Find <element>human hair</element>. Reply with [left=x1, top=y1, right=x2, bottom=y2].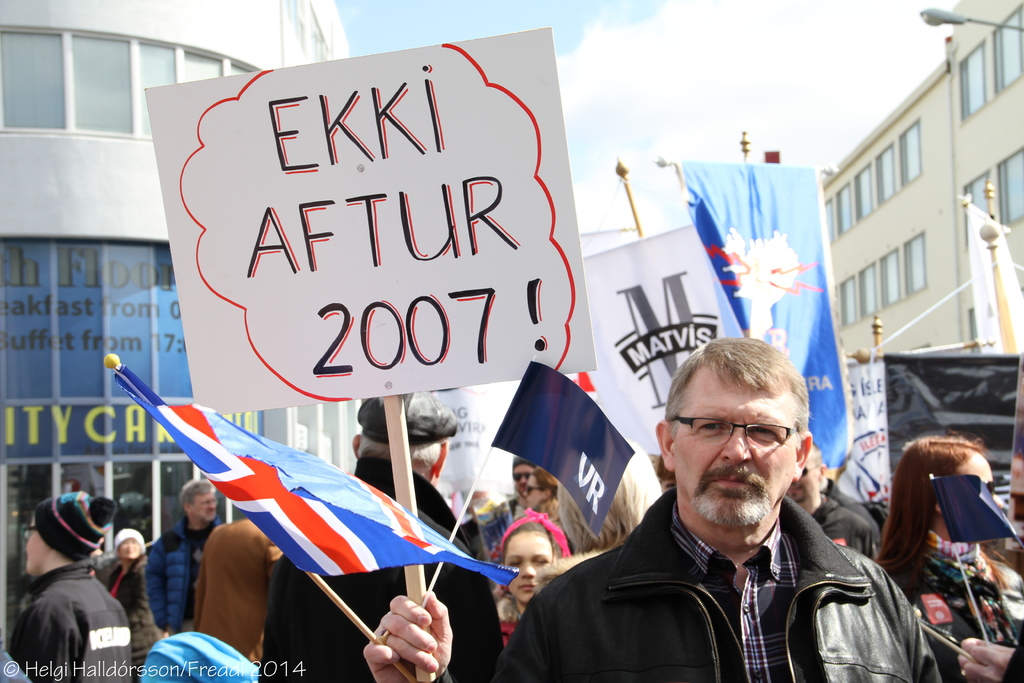
[left=870, top=443, right=998, bottom=602].
